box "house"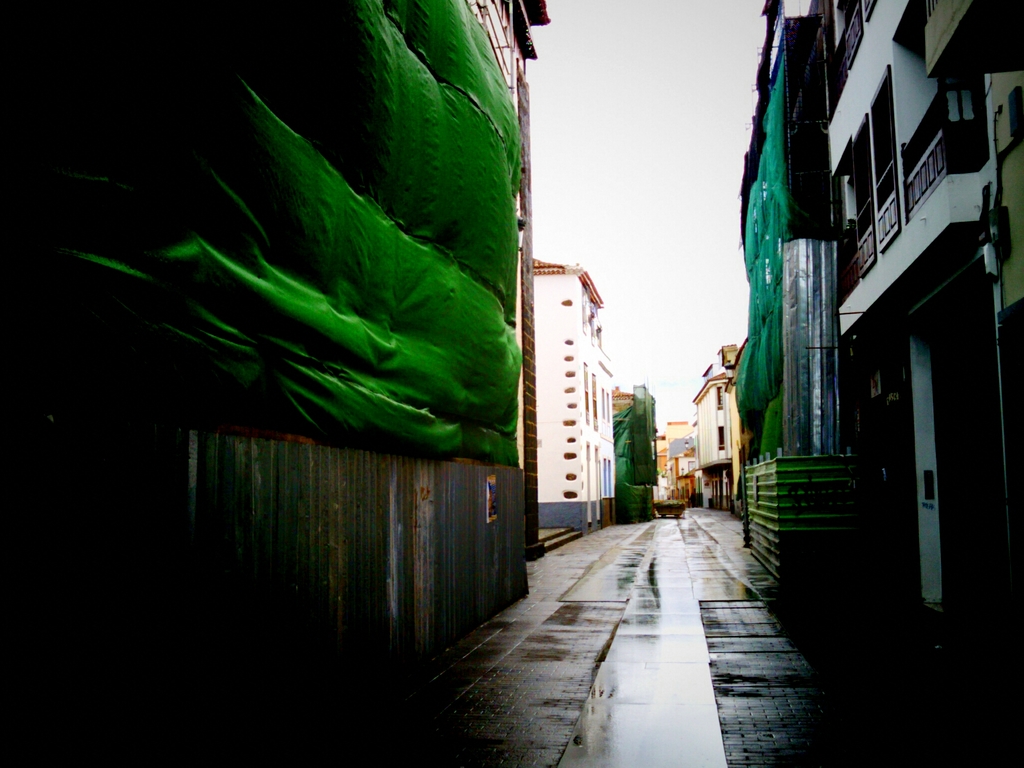
box(673, 448, 695, 505)
